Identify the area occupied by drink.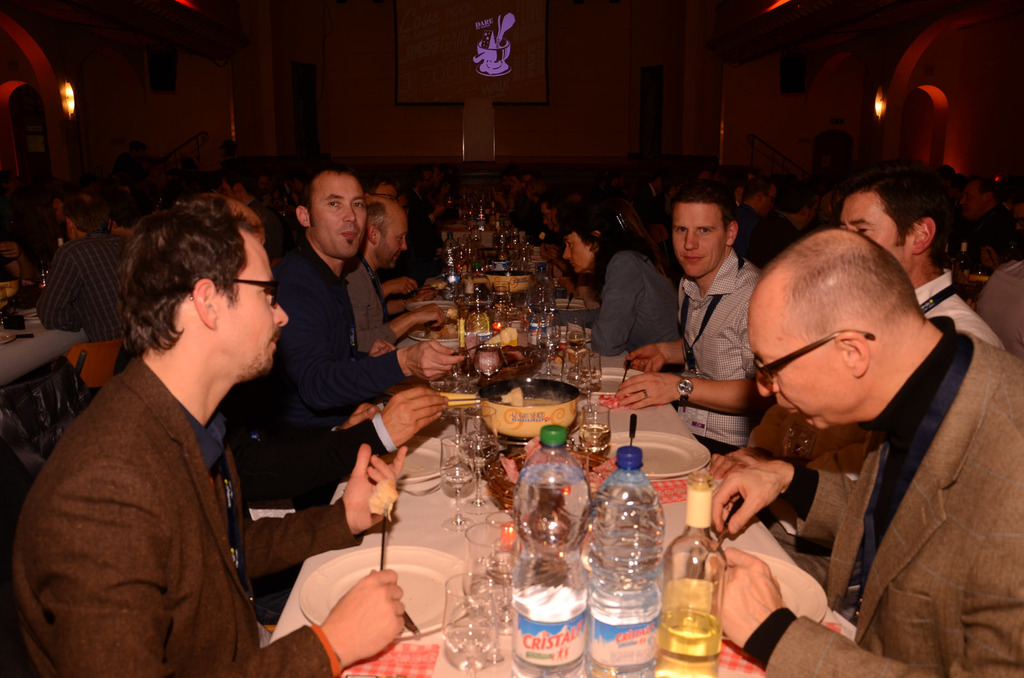
Area: (left=579, top=424, right=611, bottom=457).
